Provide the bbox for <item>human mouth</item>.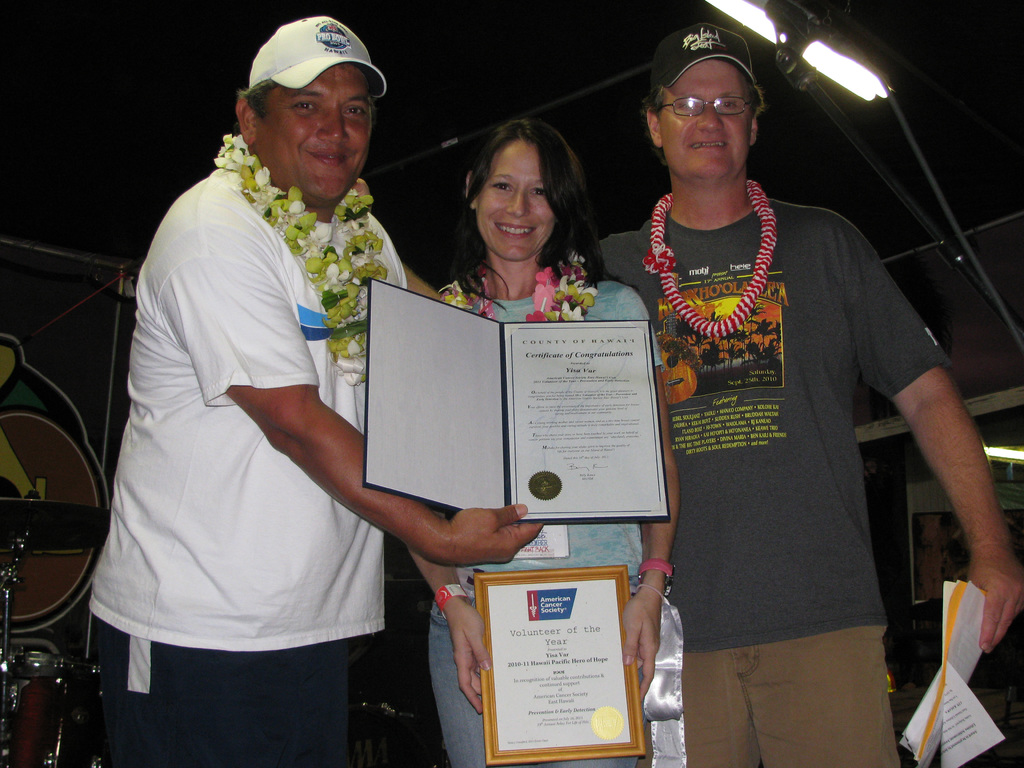
[x1=687, y1=137, x2=730, y2=154].
